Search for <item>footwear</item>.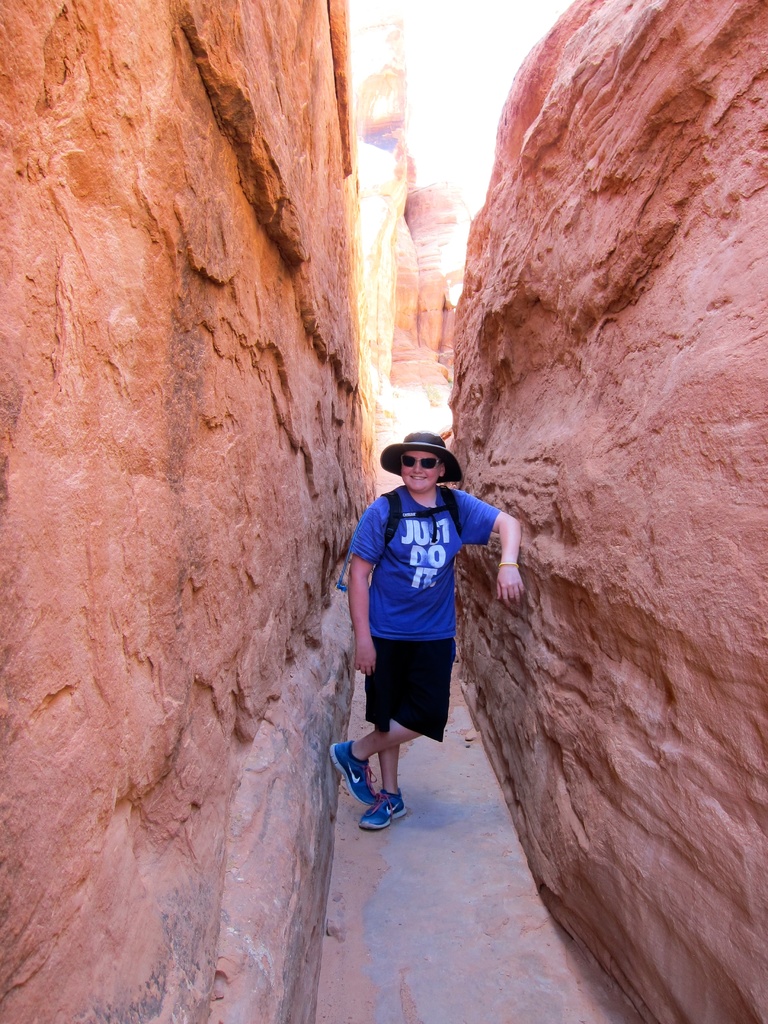
Found at [332,739,380,811].
